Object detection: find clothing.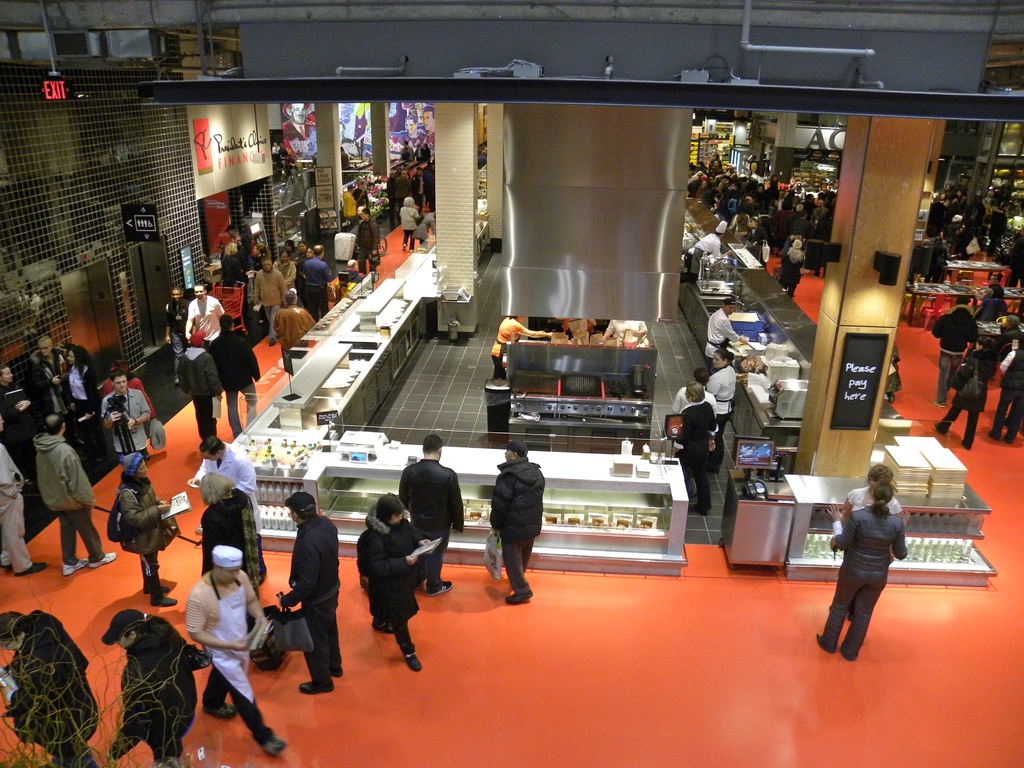
locate(163, 302, 188, 390).
